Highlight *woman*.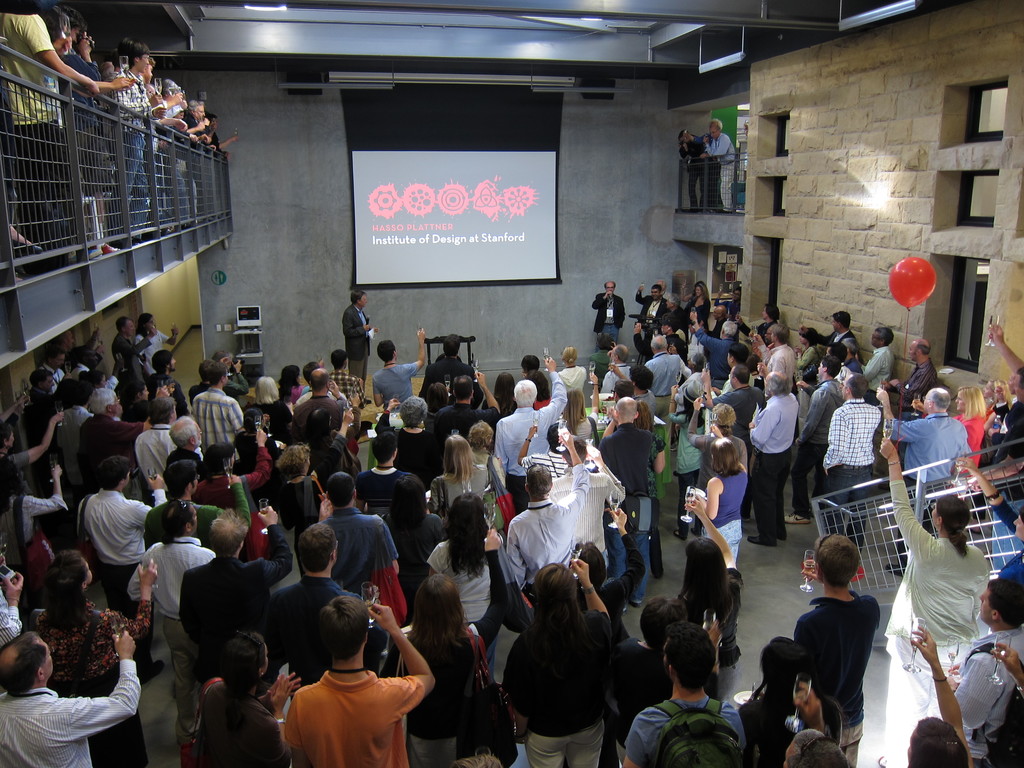
Highlighted region: x1=22, y1=550, x2=158, y2=765.
